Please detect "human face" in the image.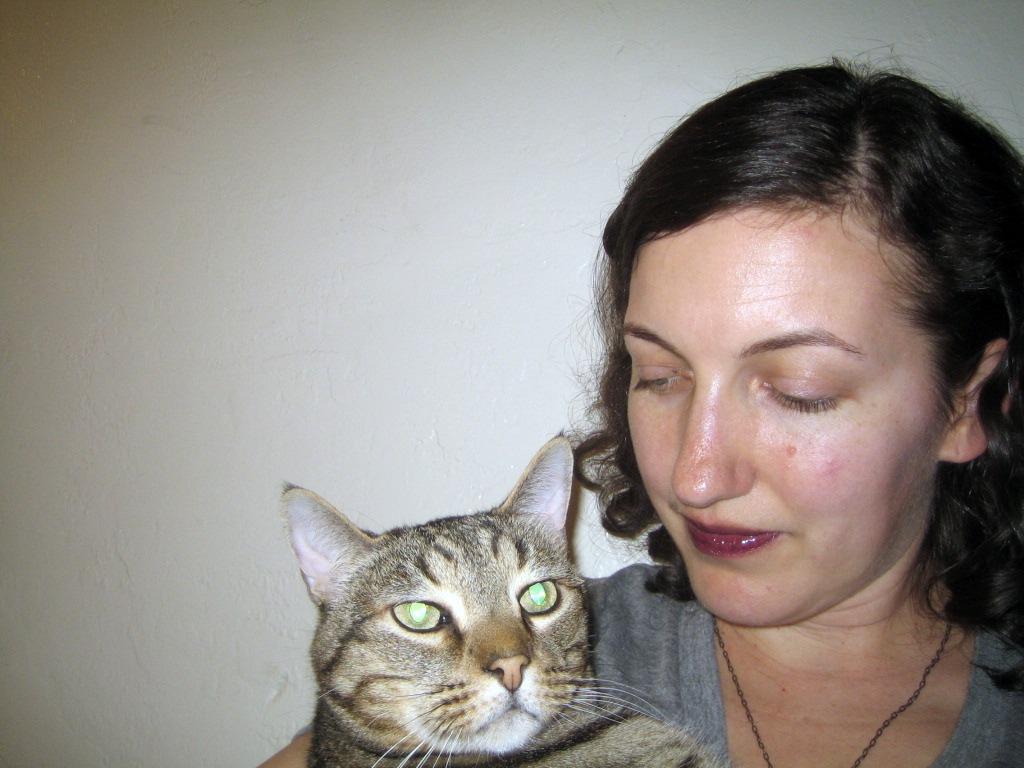
626,210,944,628.
